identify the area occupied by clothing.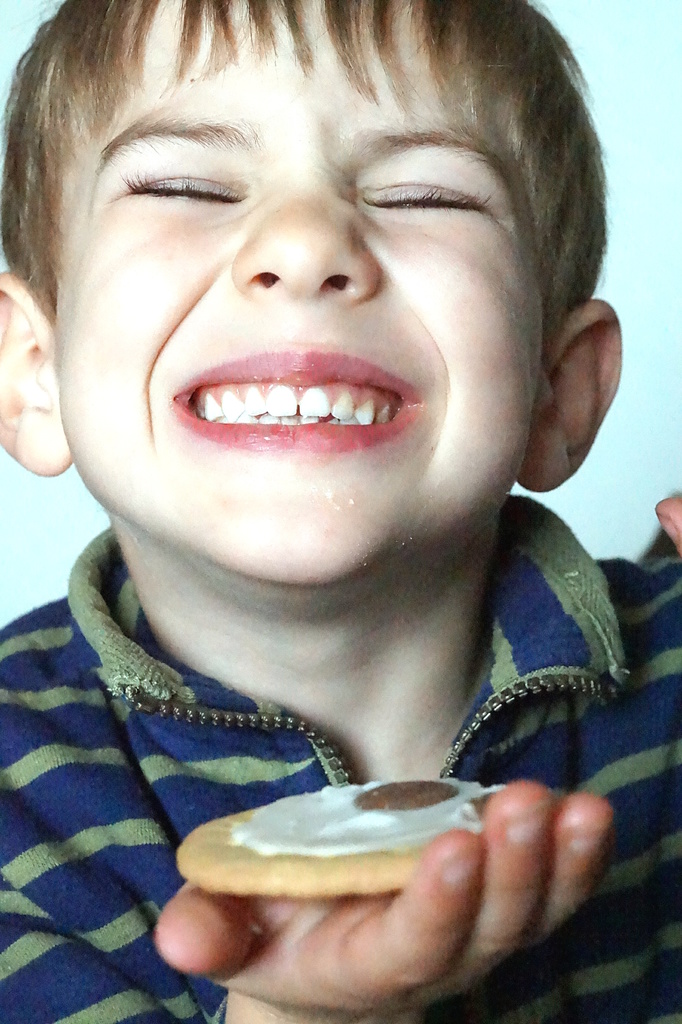
Area: 0,497,681,1023.
